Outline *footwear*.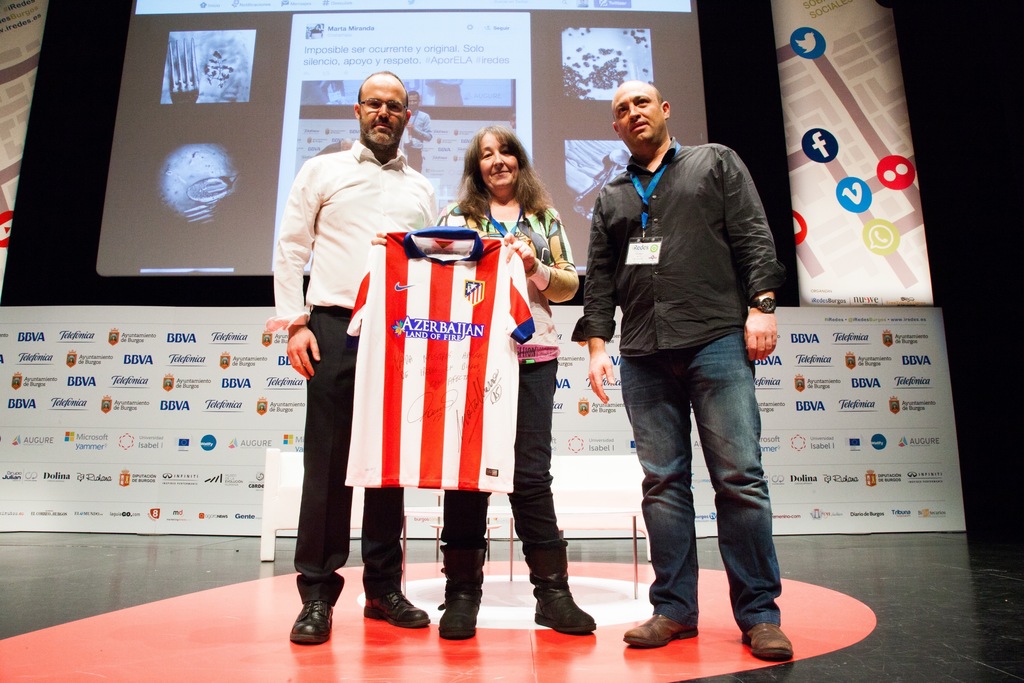
Outline: (x1=621, y1=611, x2=698, y2=647).
